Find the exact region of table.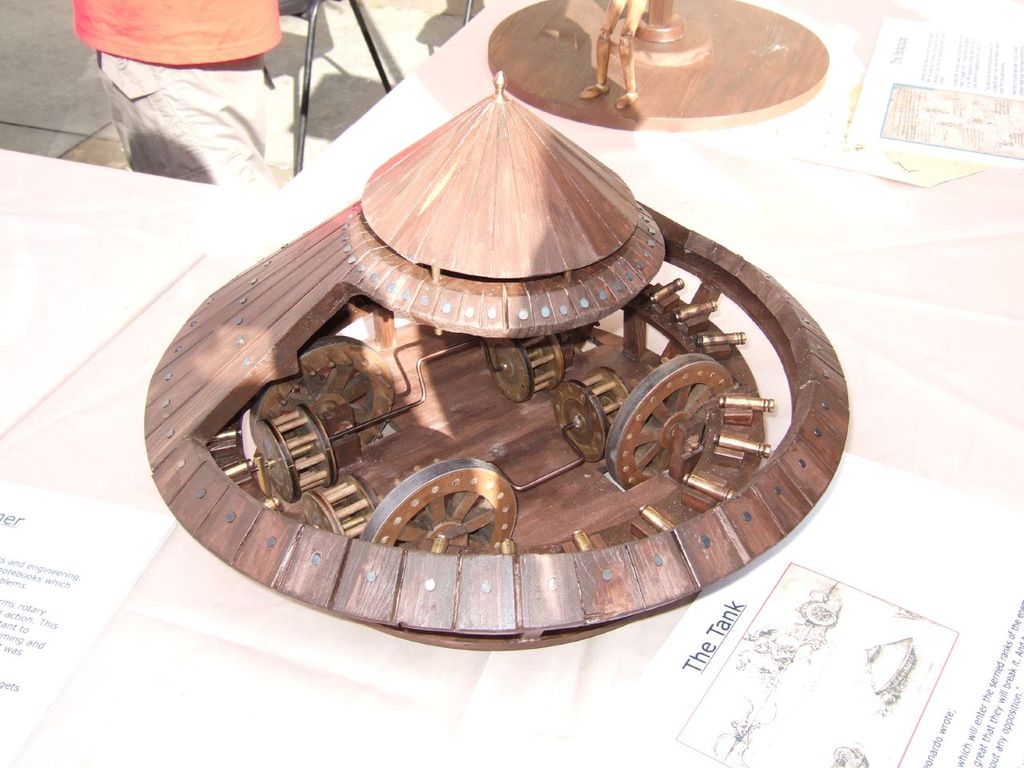
Exact region: box(0, 0, 1023, 767).
